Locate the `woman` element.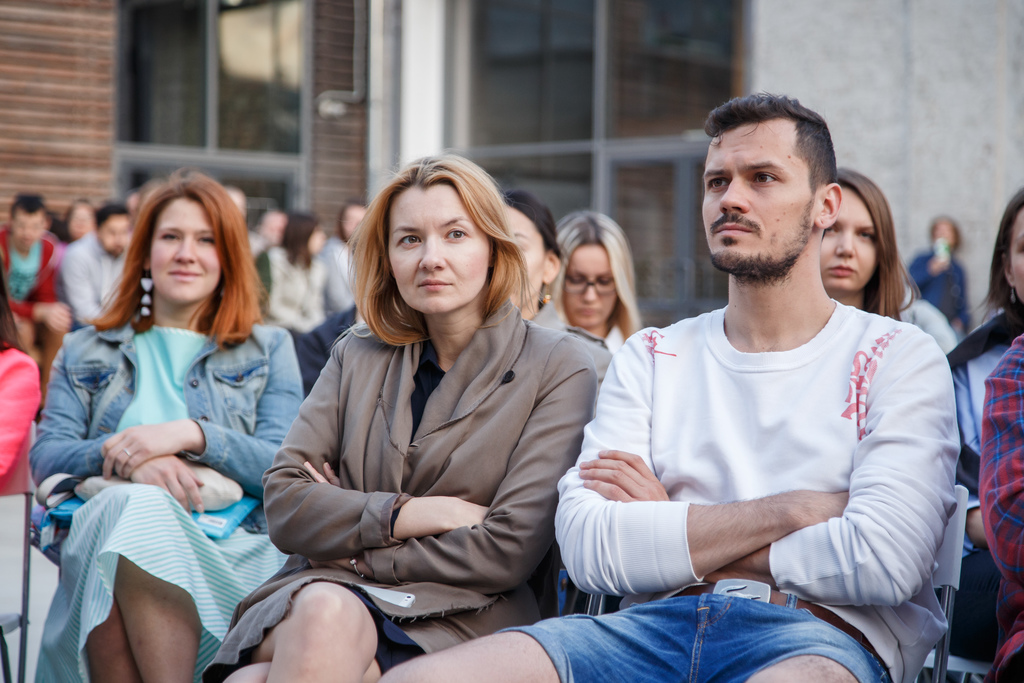
Element bbox: (932, 186, 1023, 659).
